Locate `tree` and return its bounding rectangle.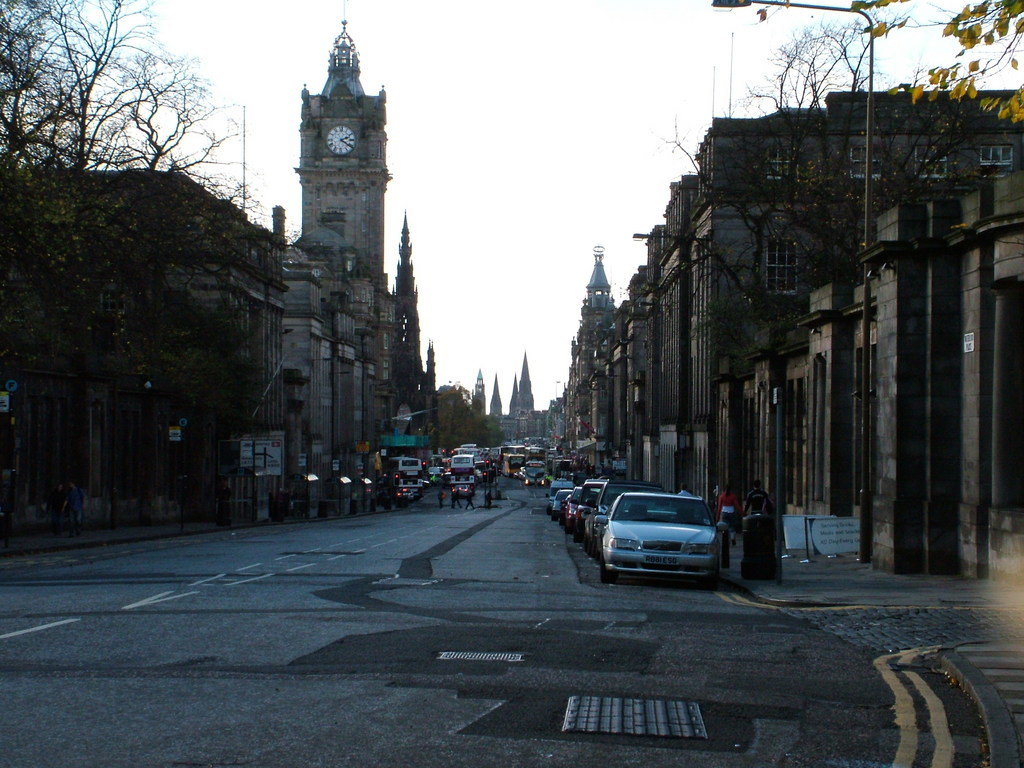
(left=415, top=377, right=503, bottom=478).
